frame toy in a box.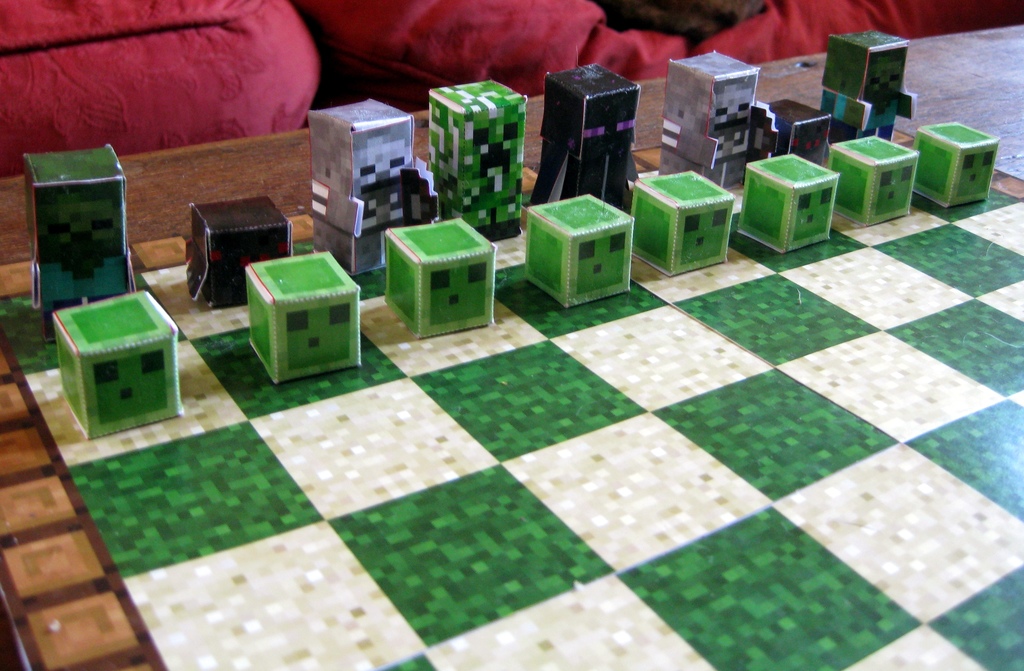
[249,248,366,388].
